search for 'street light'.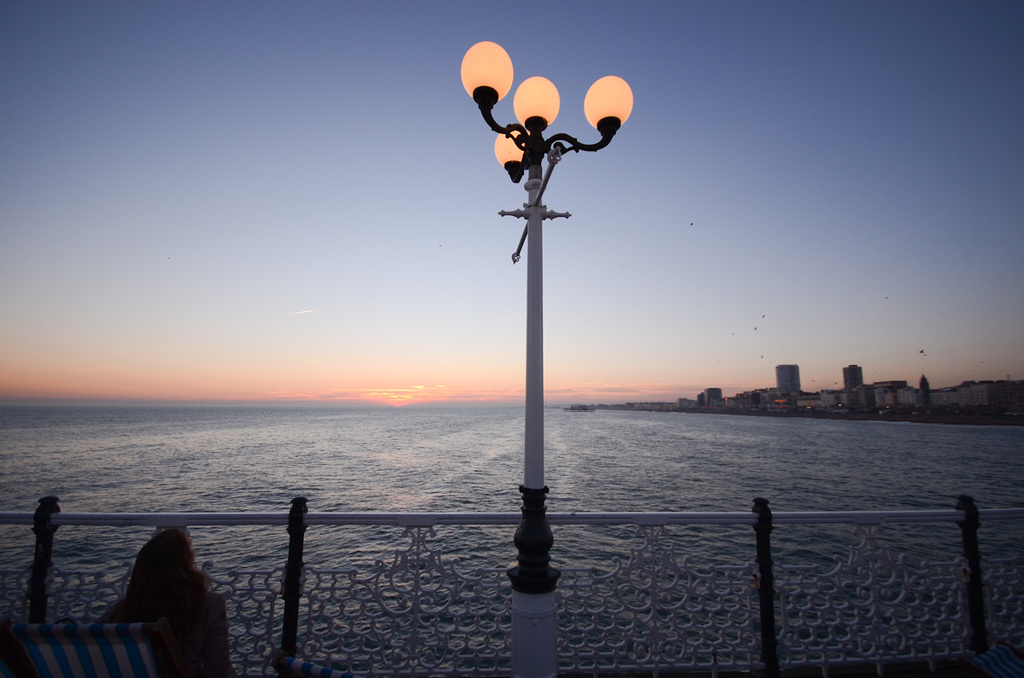
Found at box=[457, 38, 635, 677].
